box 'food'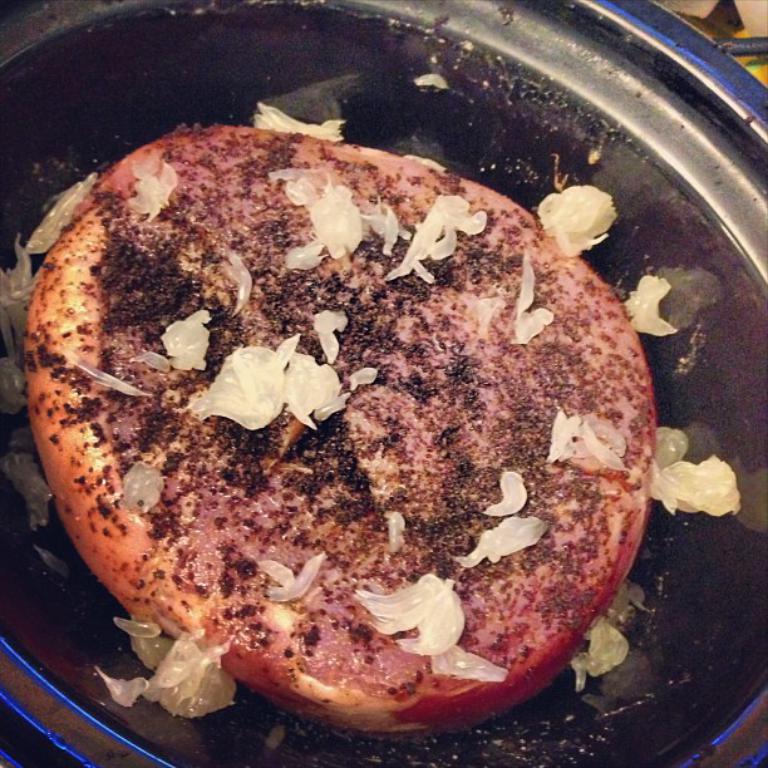
pyautogui.locateOnScreen(0, 231, 31, 503)
